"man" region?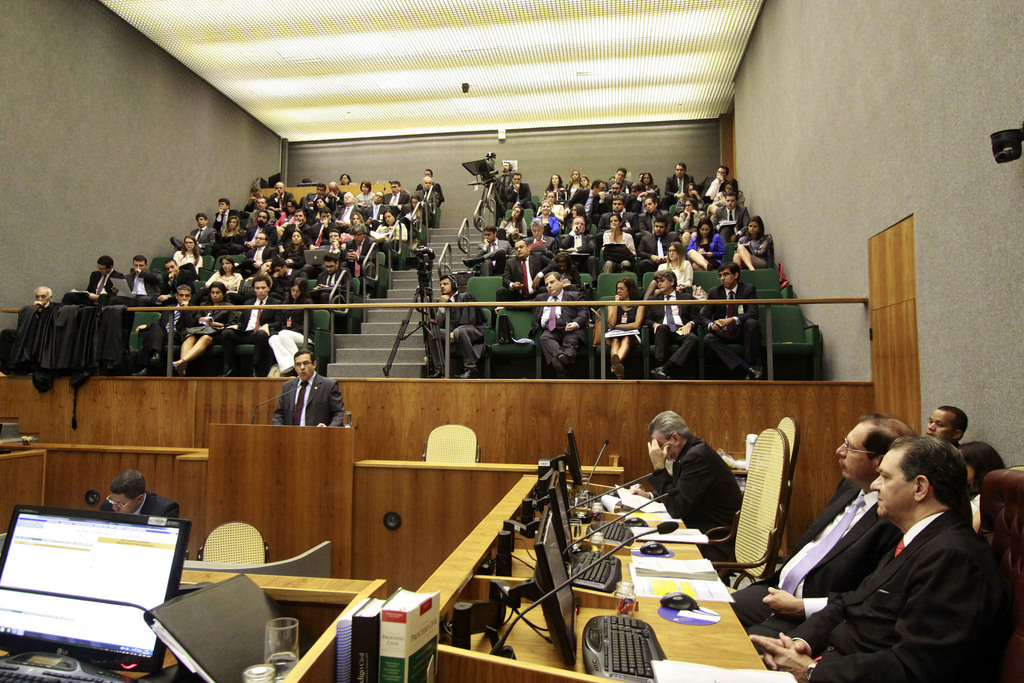
271,259,305,302
